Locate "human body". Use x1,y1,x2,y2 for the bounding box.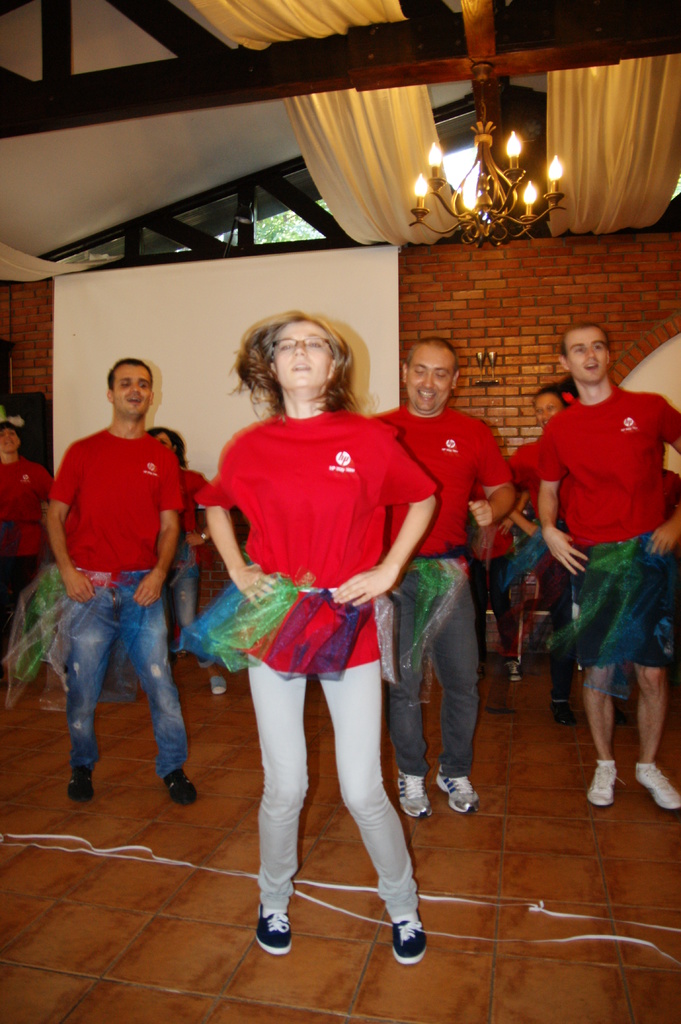
0,460,66,692.
